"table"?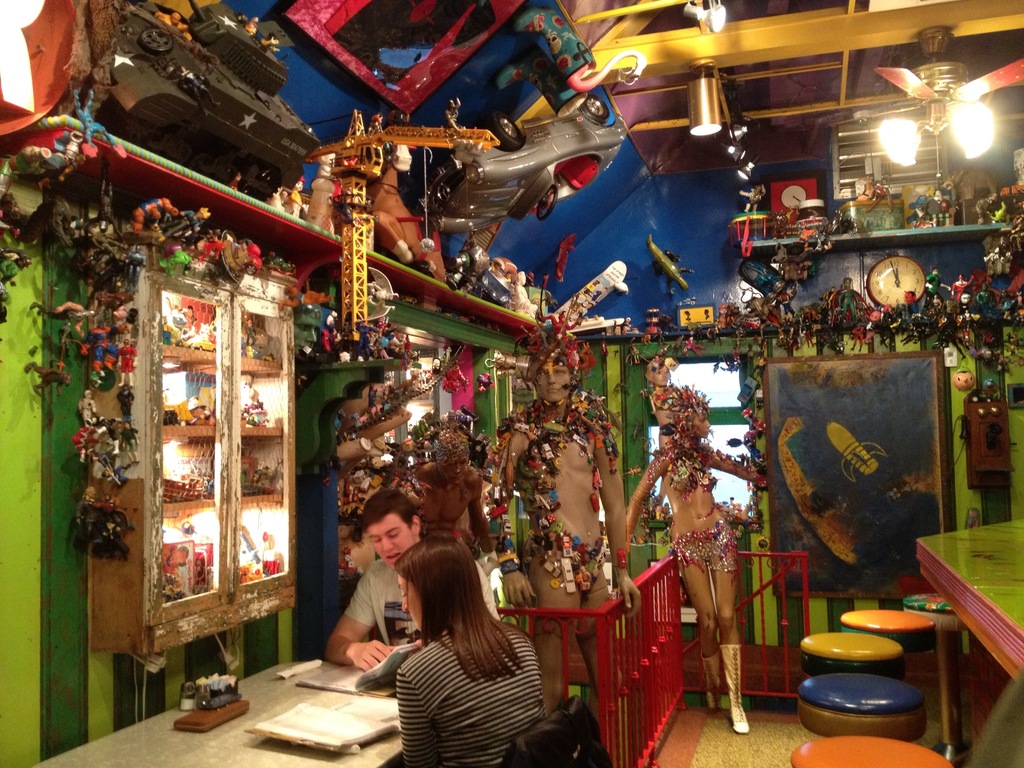
crop(29, 656, 406, 767)
